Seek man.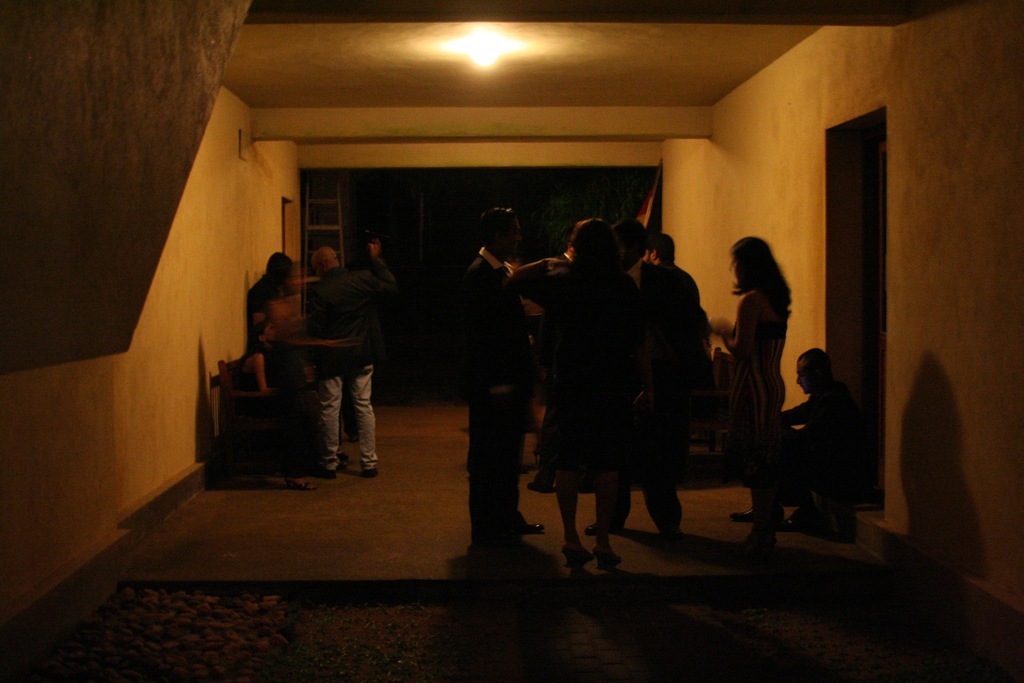
<bbox>735, 342, 874, 530</bbox>.
